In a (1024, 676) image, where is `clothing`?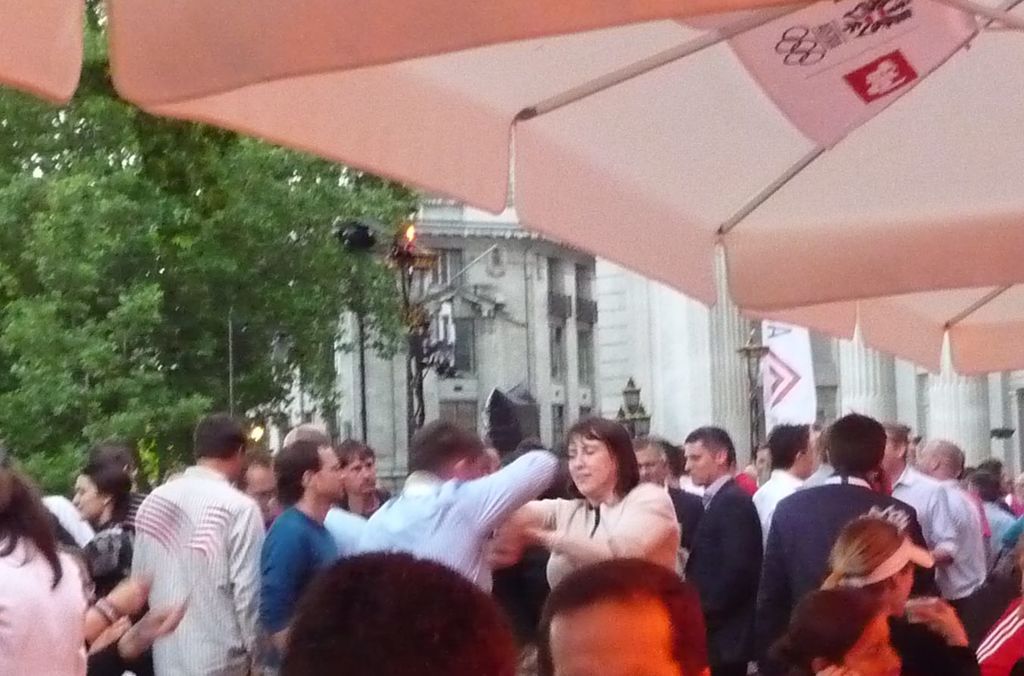
rect(0, 527, 90, 675).
